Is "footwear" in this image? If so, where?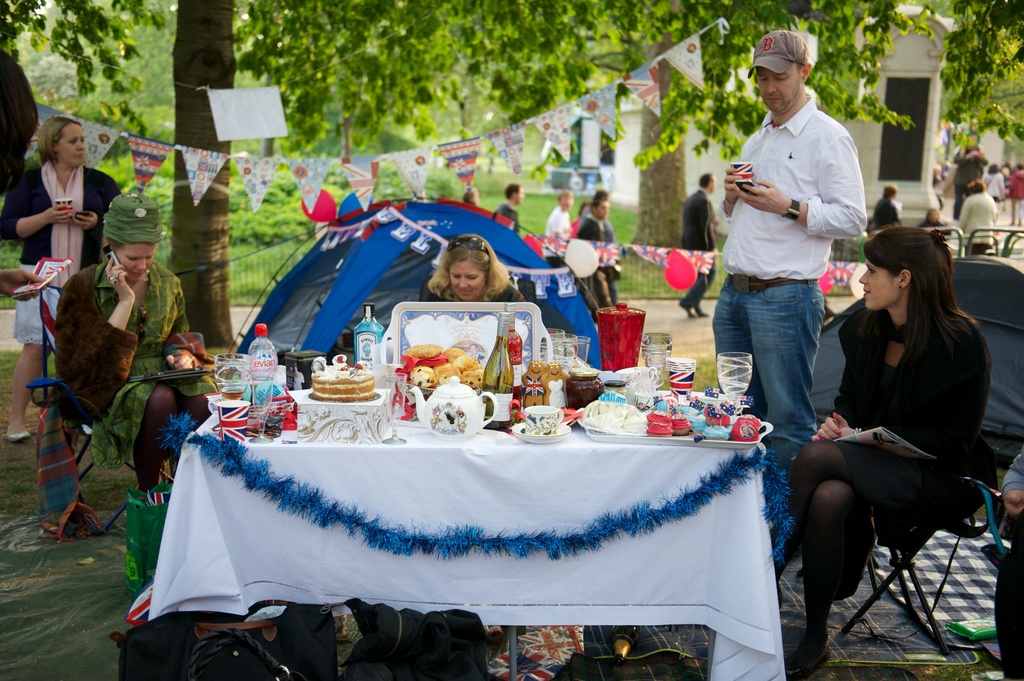
Yes, at select_region(769, 631, 828, 666).
